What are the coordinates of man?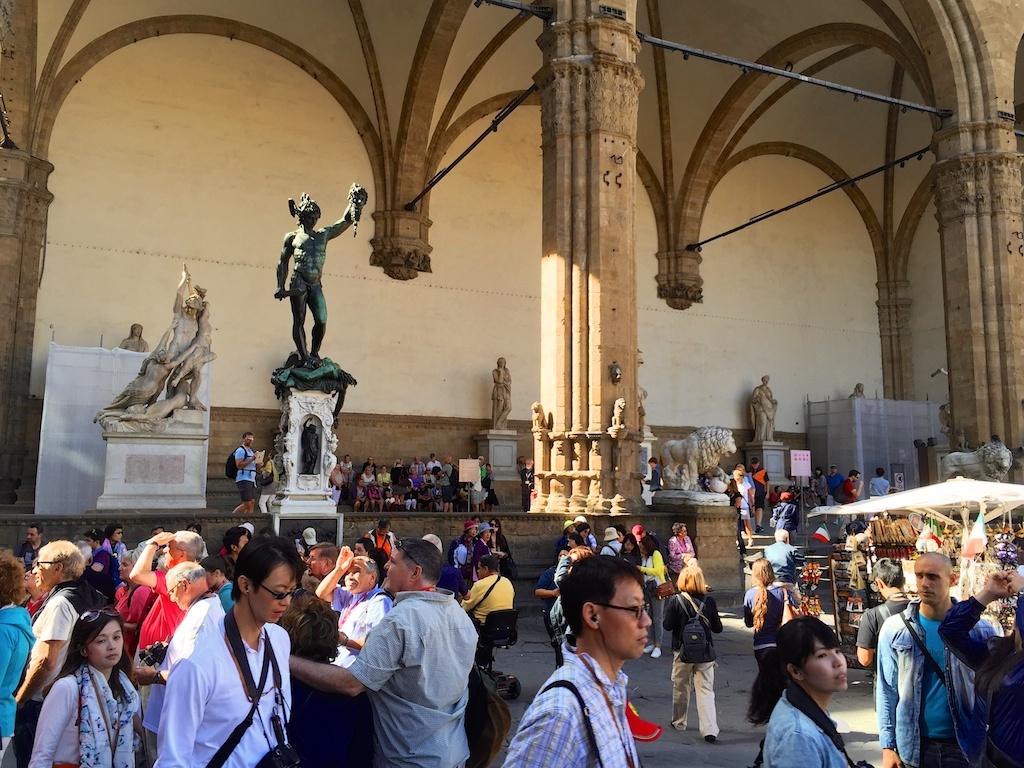
[x1=456, y1=553, x2=524, y2=669].
